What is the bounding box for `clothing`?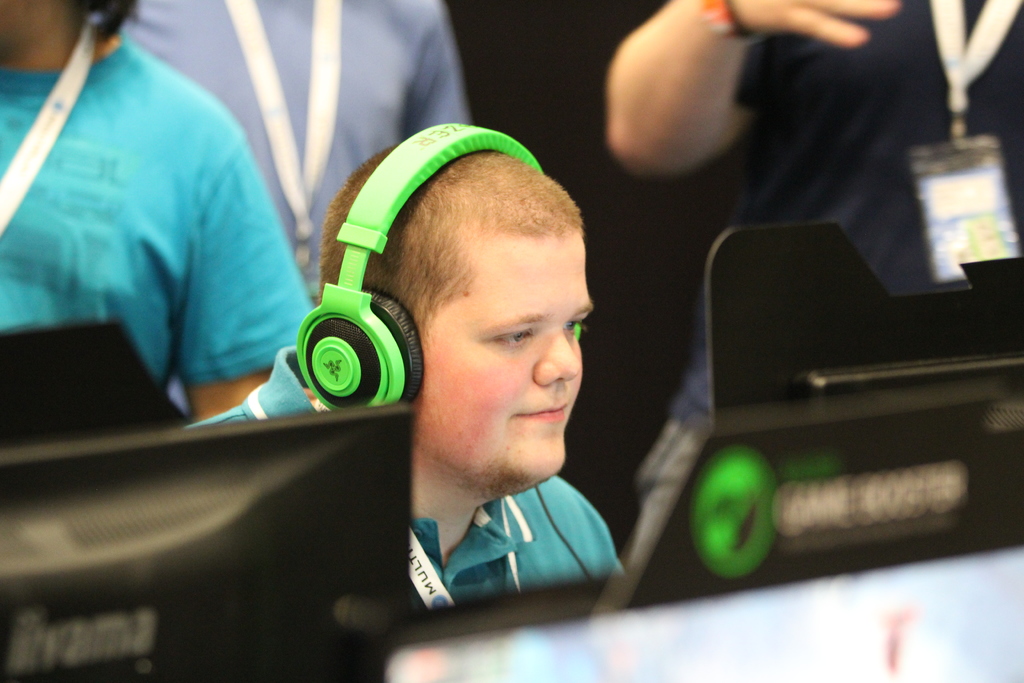
select_region(628, 0, 1021, 573).
